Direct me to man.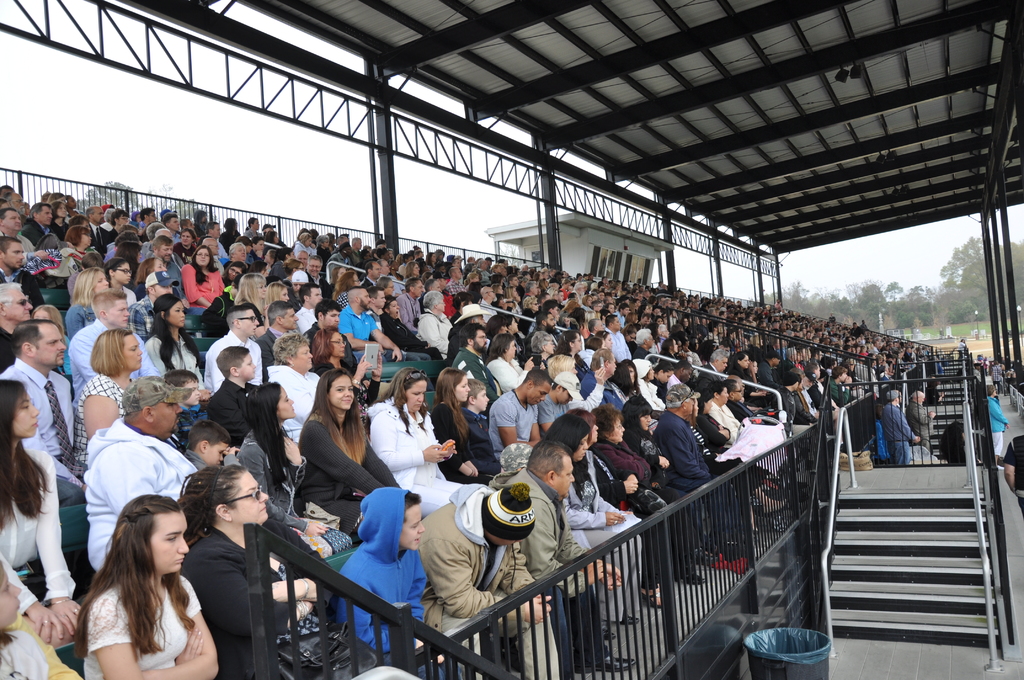
Direction: detection(345, 287, 399, 393).
